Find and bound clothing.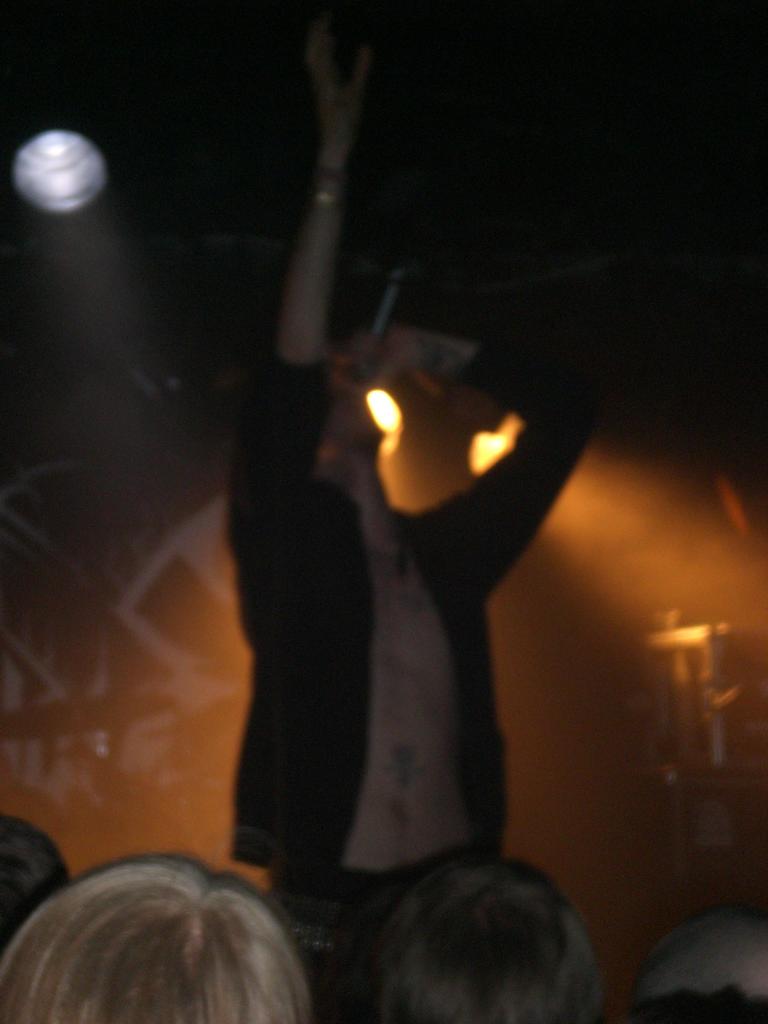
Bound: (220, 358, 532, 893).
